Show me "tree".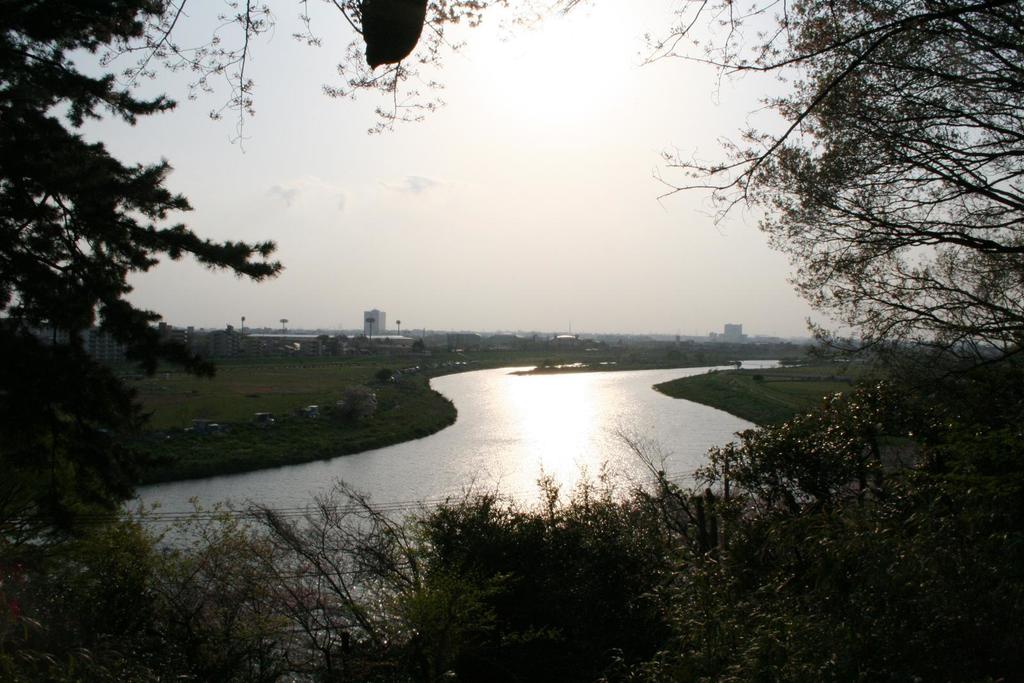
"tree" is here: crop(656, 12, 1021, 417).
